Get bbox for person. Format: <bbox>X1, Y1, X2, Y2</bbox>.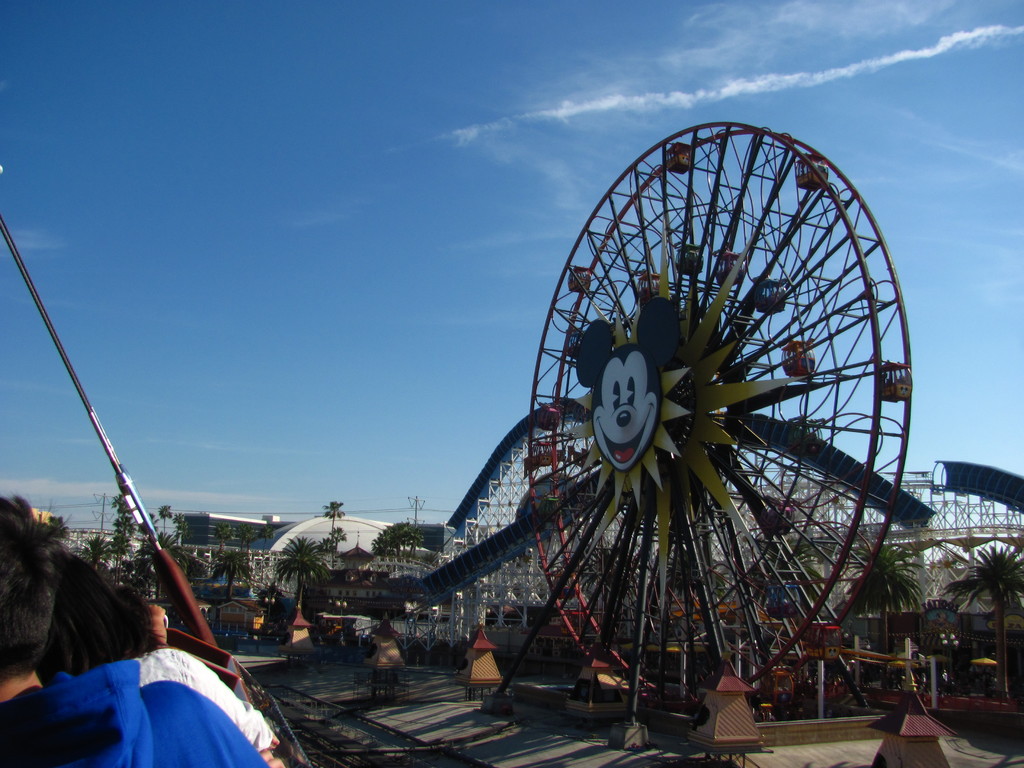
<bbox>36, 554, 282, 765</bbox>.
